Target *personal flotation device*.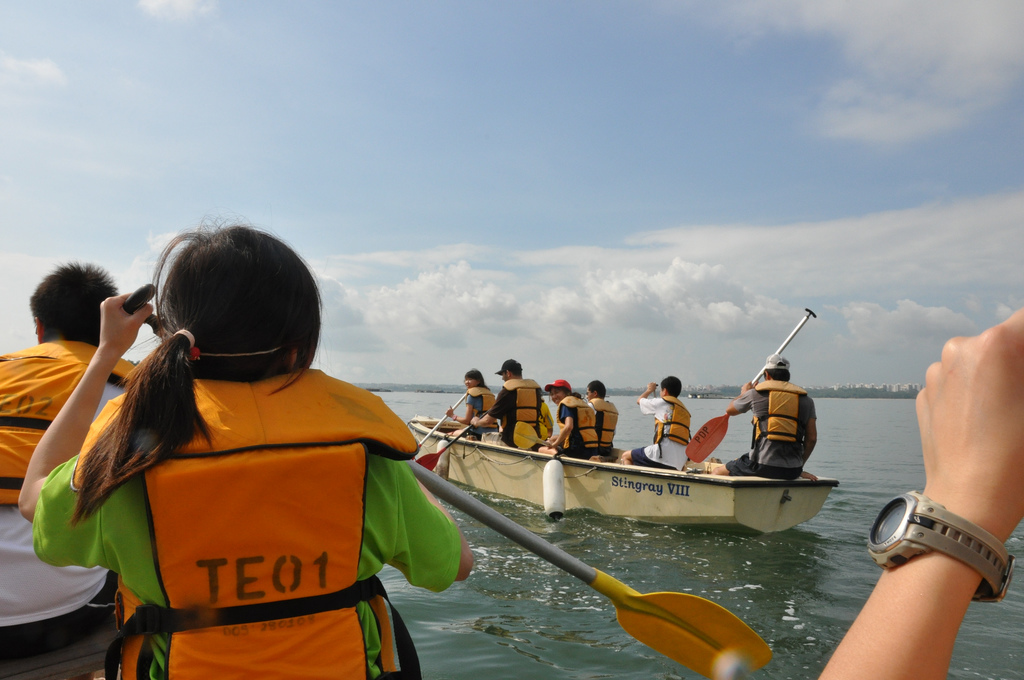
Target region: left=650, top=392, right=696, bottom=462.
